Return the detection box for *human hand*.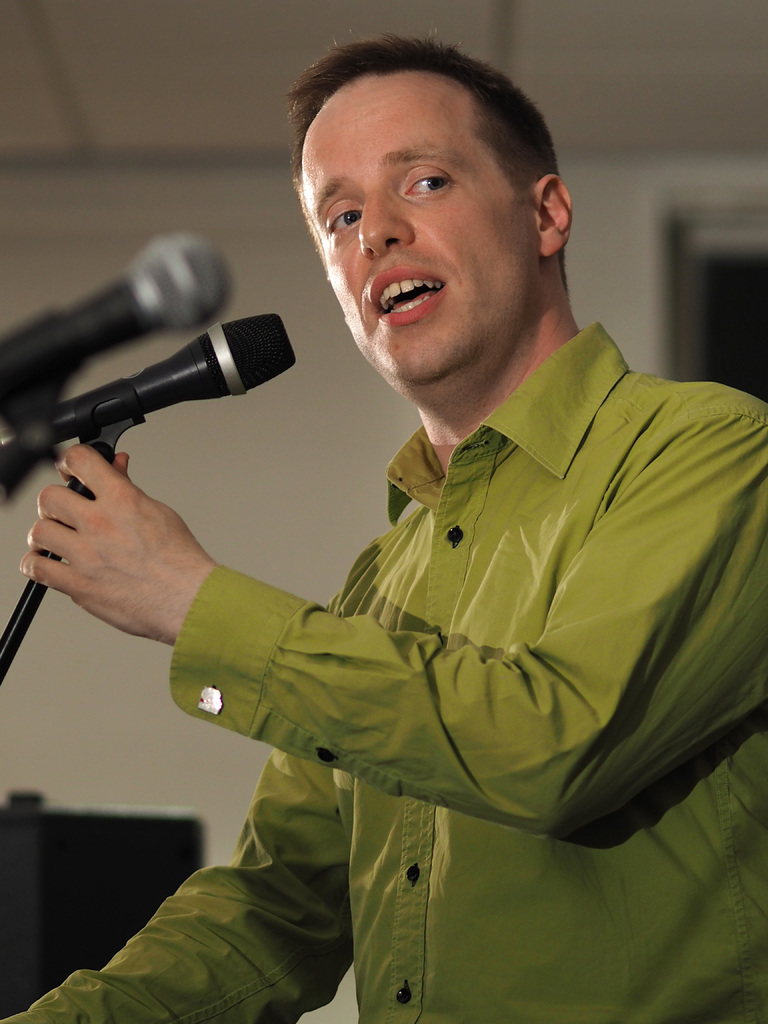
17, 450, 223, 624.
